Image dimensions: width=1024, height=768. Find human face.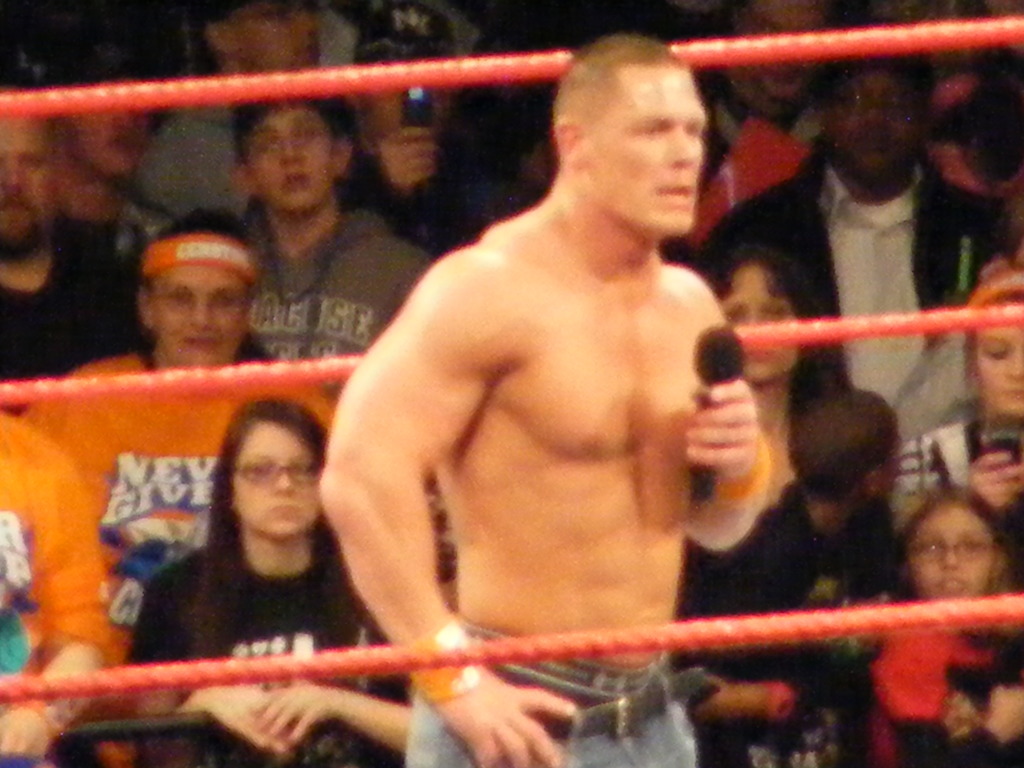
box=[586, 66, 707, 237].
